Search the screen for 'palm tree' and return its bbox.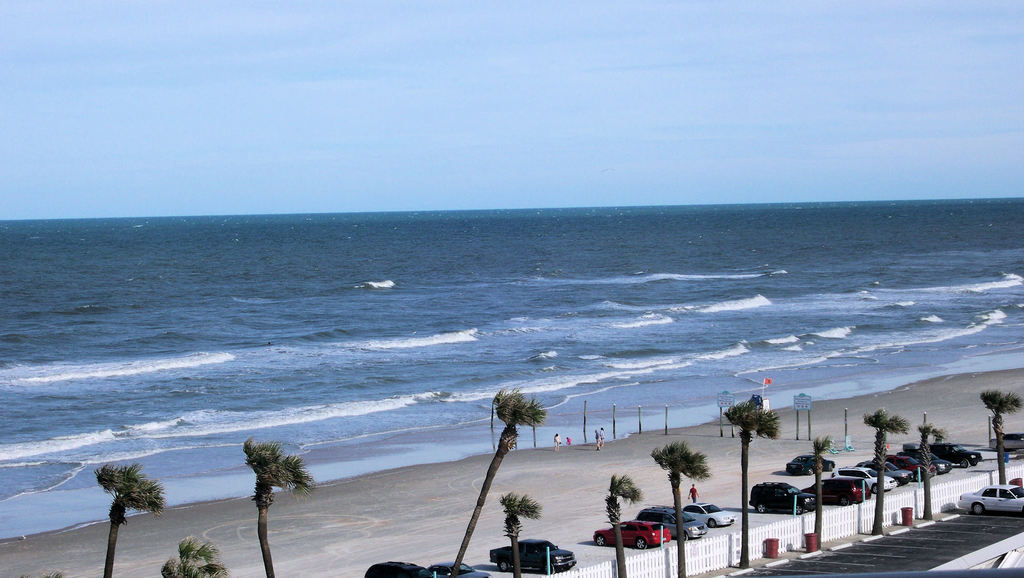
Found: 103:465:147:575.
